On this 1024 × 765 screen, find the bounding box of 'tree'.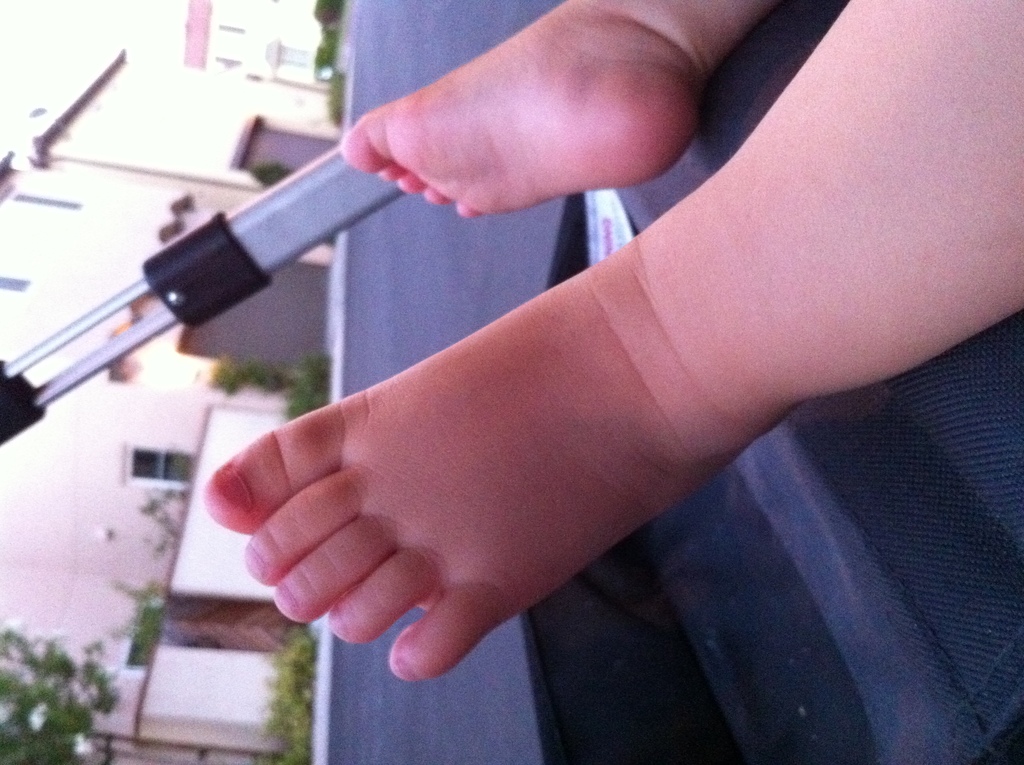
Bounding box: pyautogui.locateOnScreen(16, 641, 109, 752).
